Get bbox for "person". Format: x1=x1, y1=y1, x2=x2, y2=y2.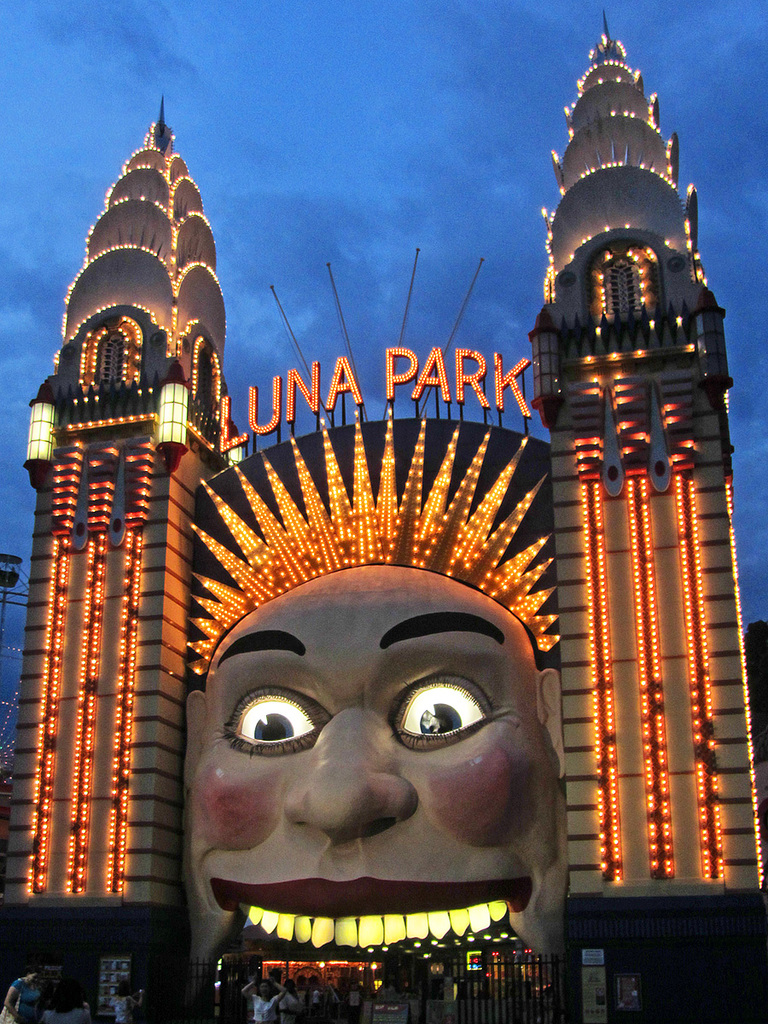
x1=5, y1=965, x2=44, y2=1023.
